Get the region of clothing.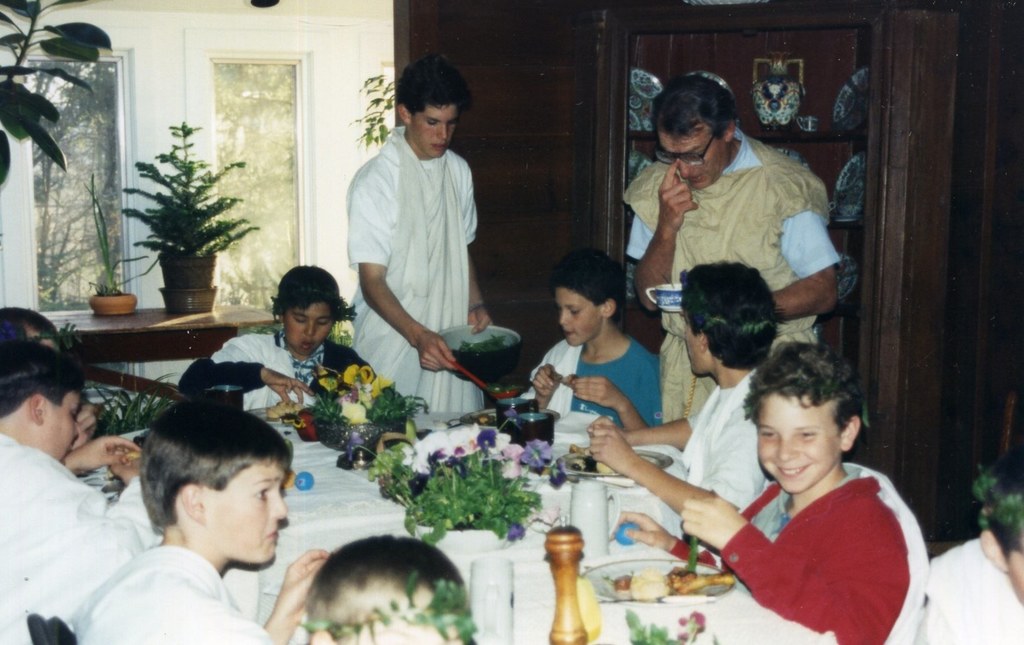
l=61, t=543, r=282, b=644.
